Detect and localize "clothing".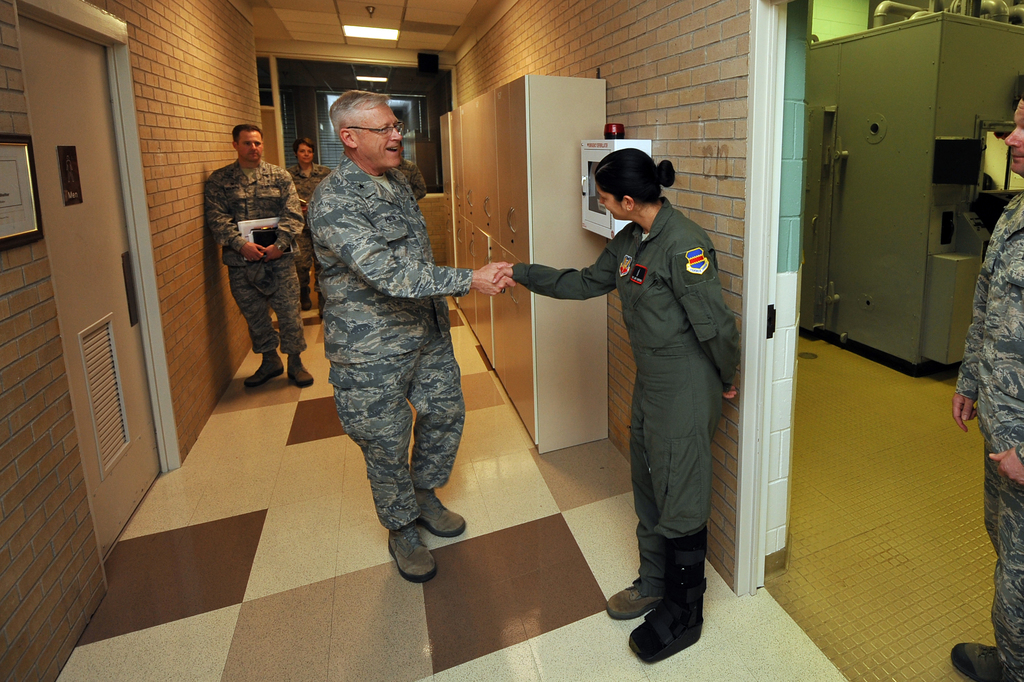
Localized at 944:181:1023:681.
